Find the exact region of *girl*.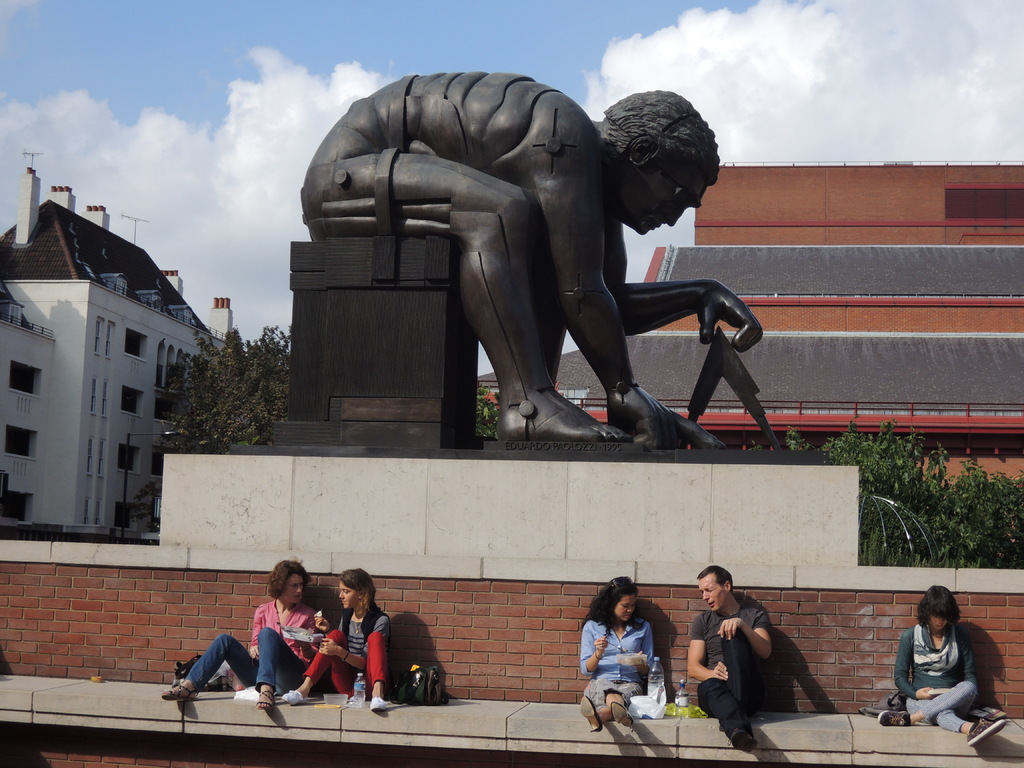
Exact region: box=[872, 577, 1009, 751].
